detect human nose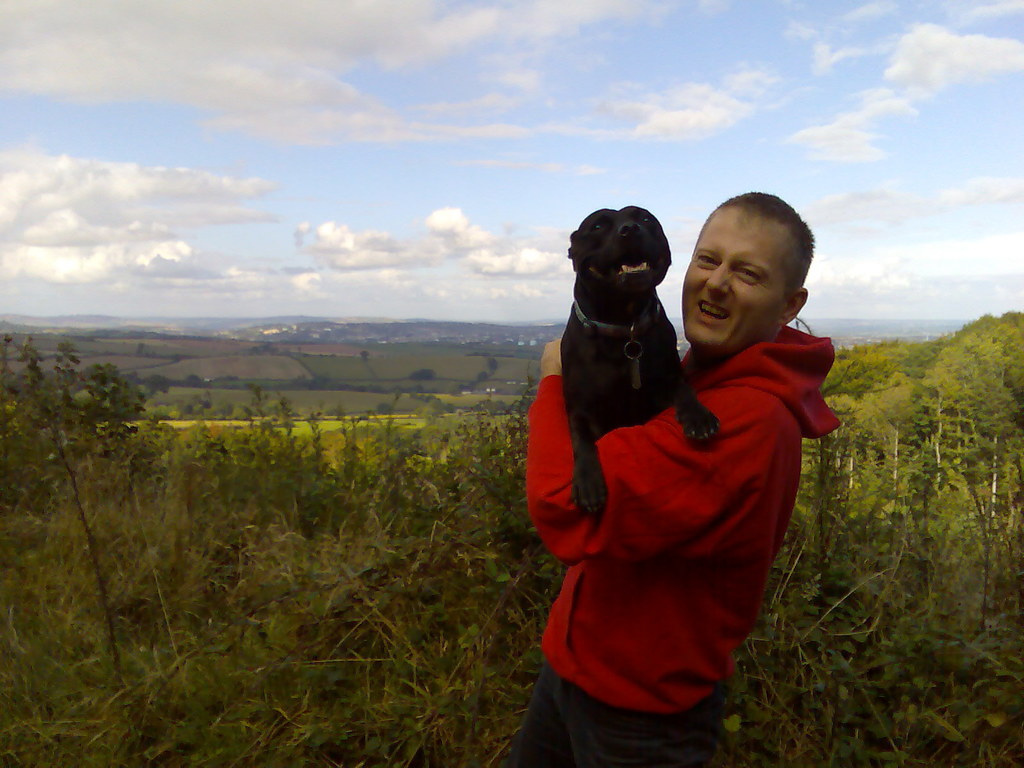
detection(701, 262, 727, 296)
